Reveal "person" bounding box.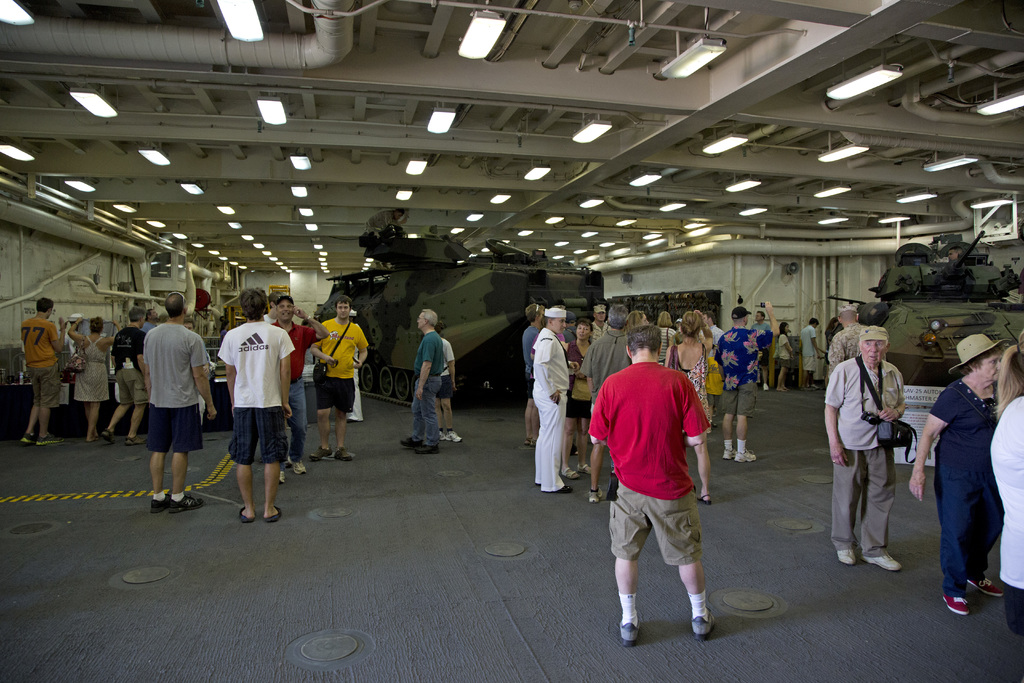
Revealed: 344 302 365 424.
